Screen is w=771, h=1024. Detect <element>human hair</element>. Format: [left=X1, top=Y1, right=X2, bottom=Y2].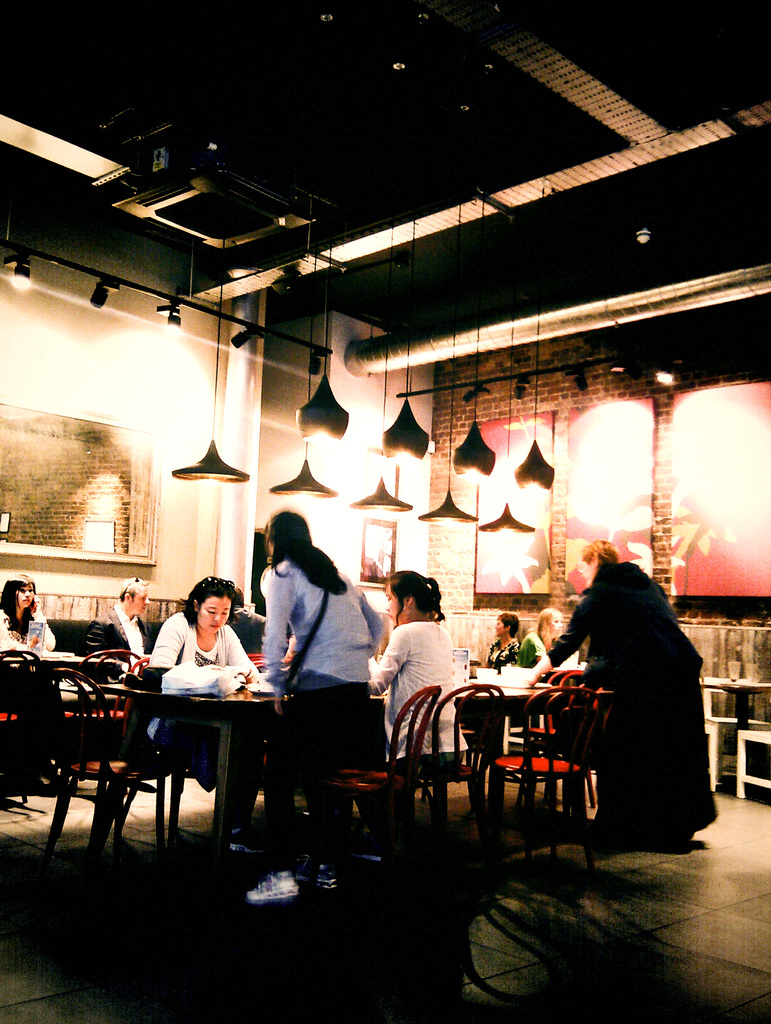
[left=264, top=518, right=350, bottom=611].
